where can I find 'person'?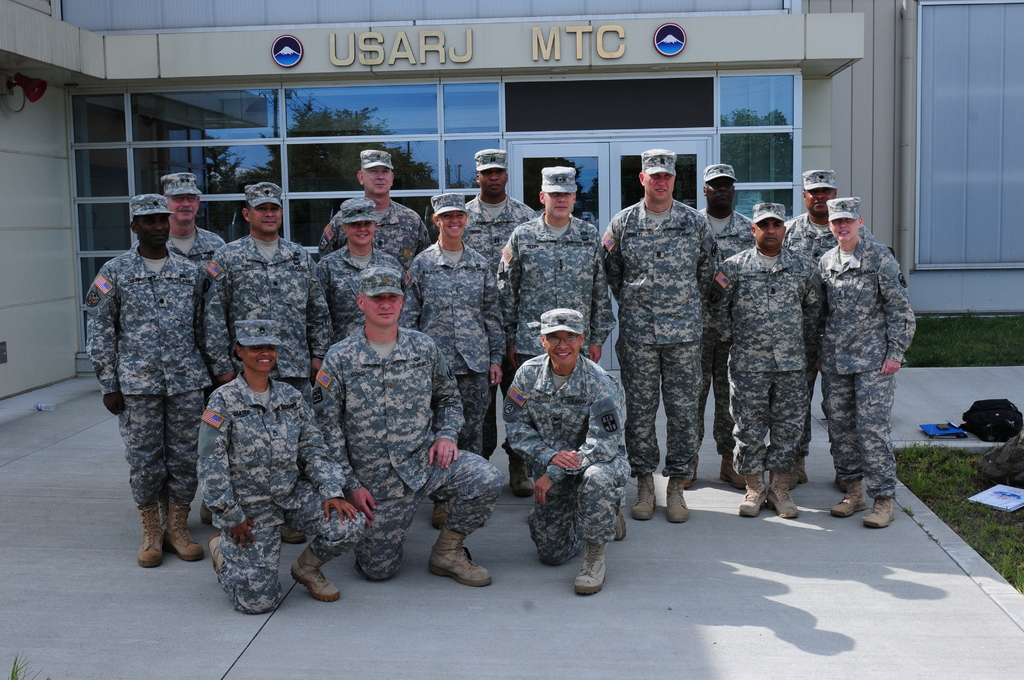
You can find it at box=[316, 197, 406, 343].
